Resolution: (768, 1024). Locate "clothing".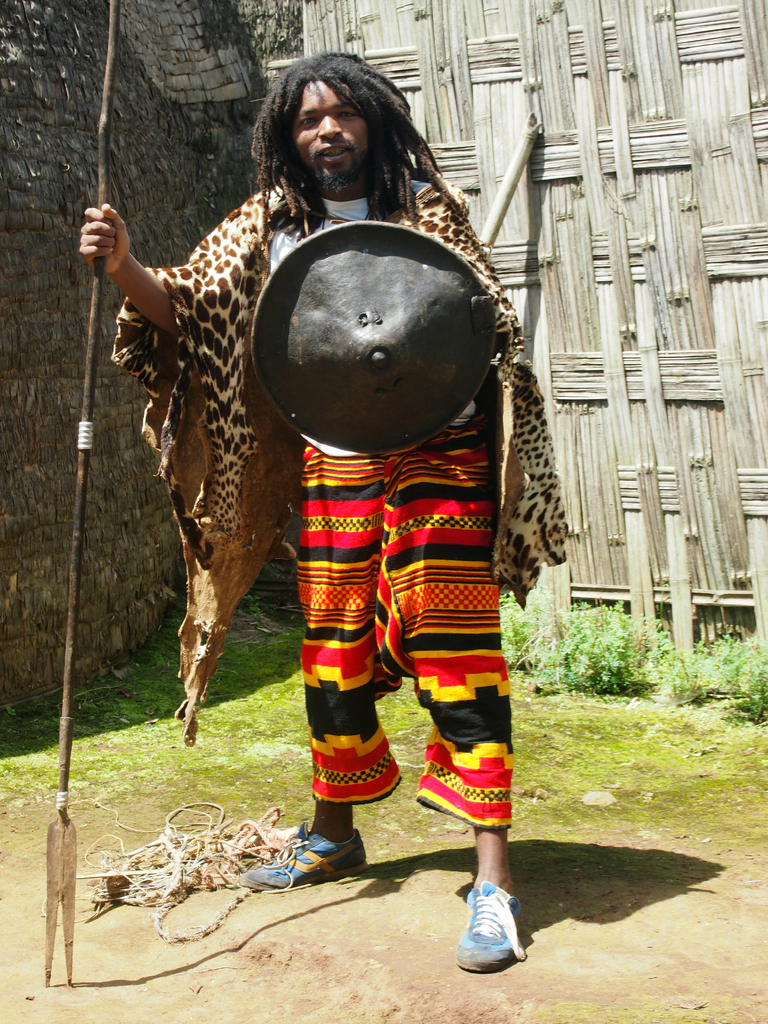
Rect(108, 173, 589, 824).
